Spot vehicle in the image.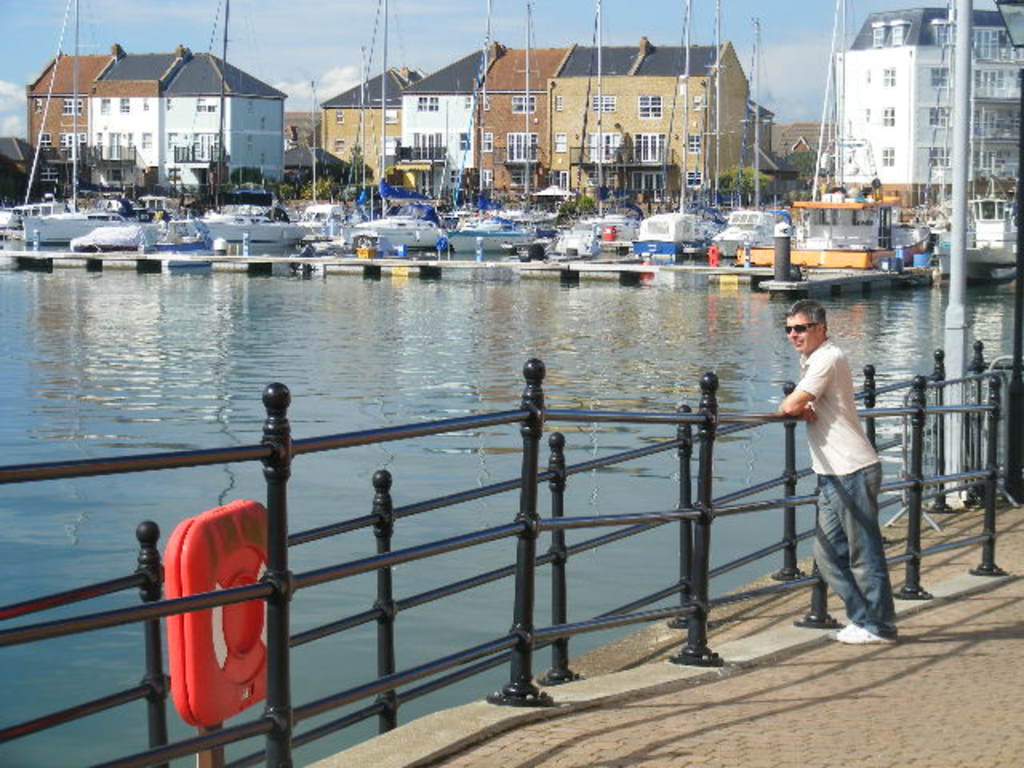
vehicle found at region(0, 0, 83, 234).
